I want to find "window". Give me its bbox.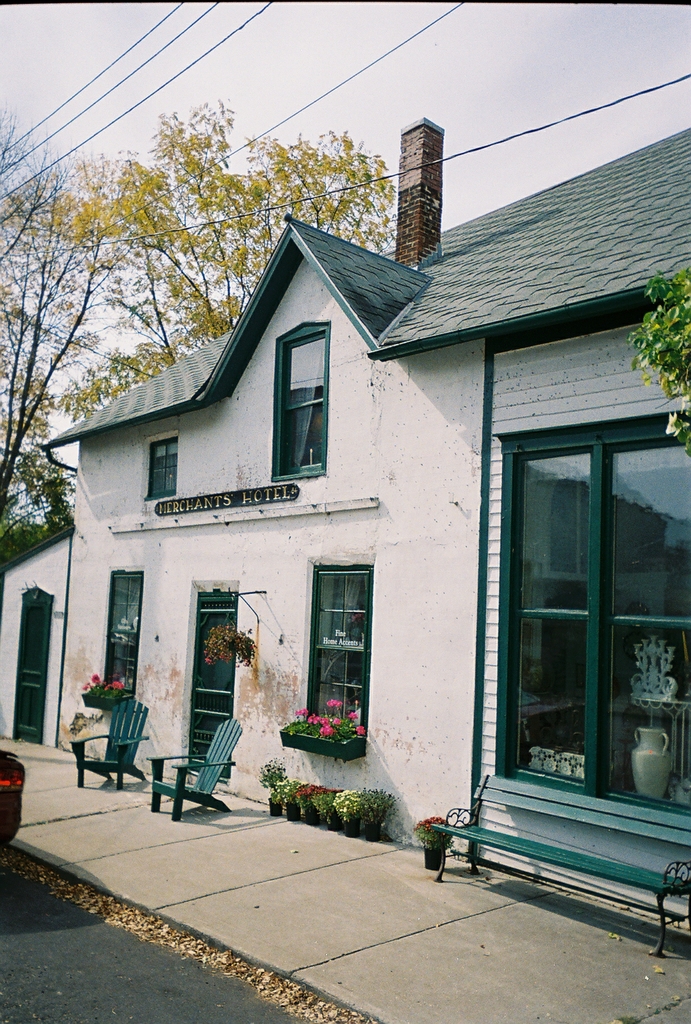
x1=141 y1=429 x2=180 y2=498.
